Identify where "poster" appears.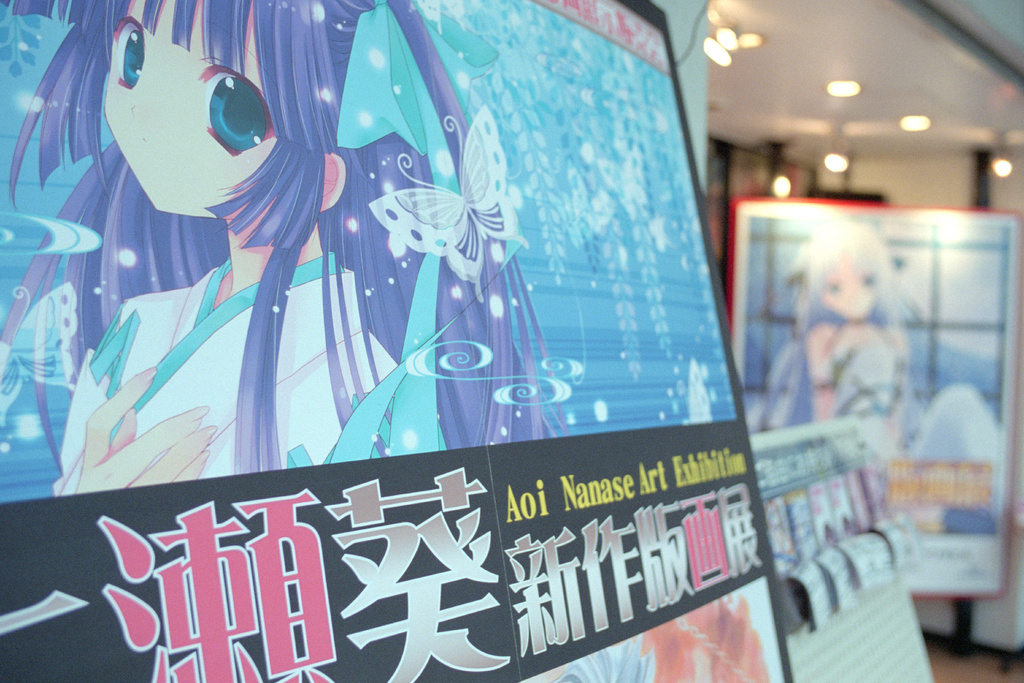
Appears at pyautogui.locateOnScreen(749, 429, 936, 682).
